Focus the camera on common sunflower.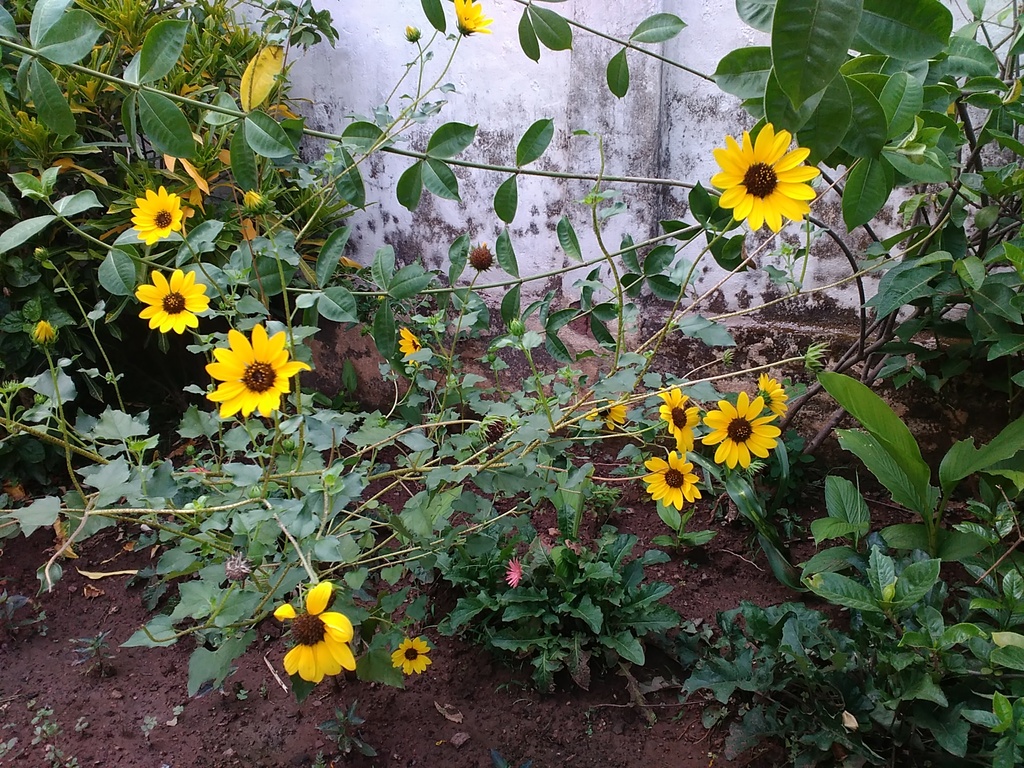
Focus region: <bbox>137, 264, 204, 328</bbox>.
